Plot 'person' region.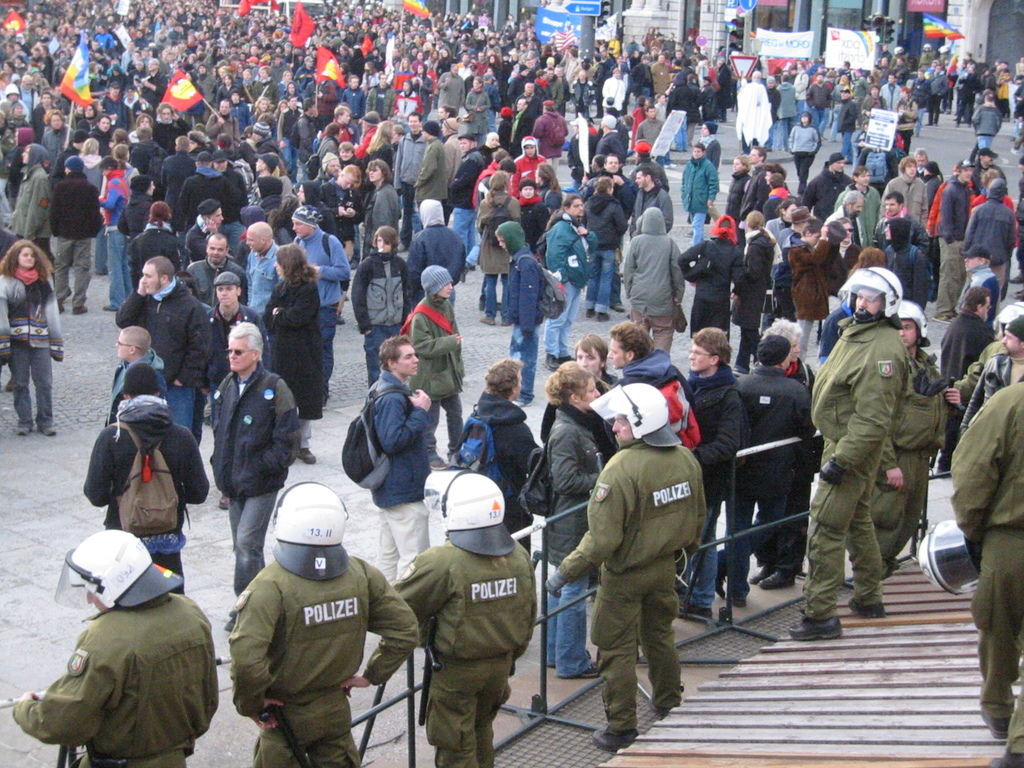
Plotted at detection(129, 202, 192, 275).
